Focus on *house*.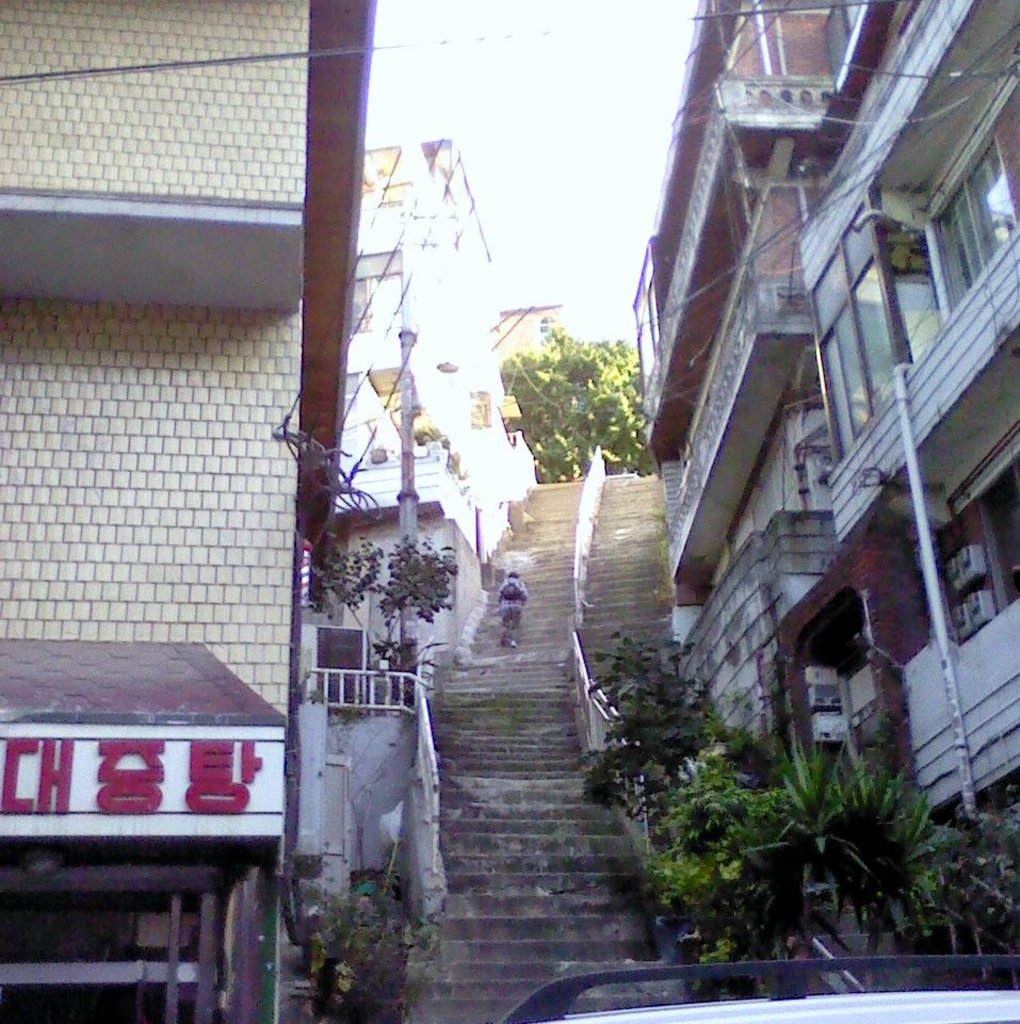
Focused at bbox=(1, 0, 377, 1023).
